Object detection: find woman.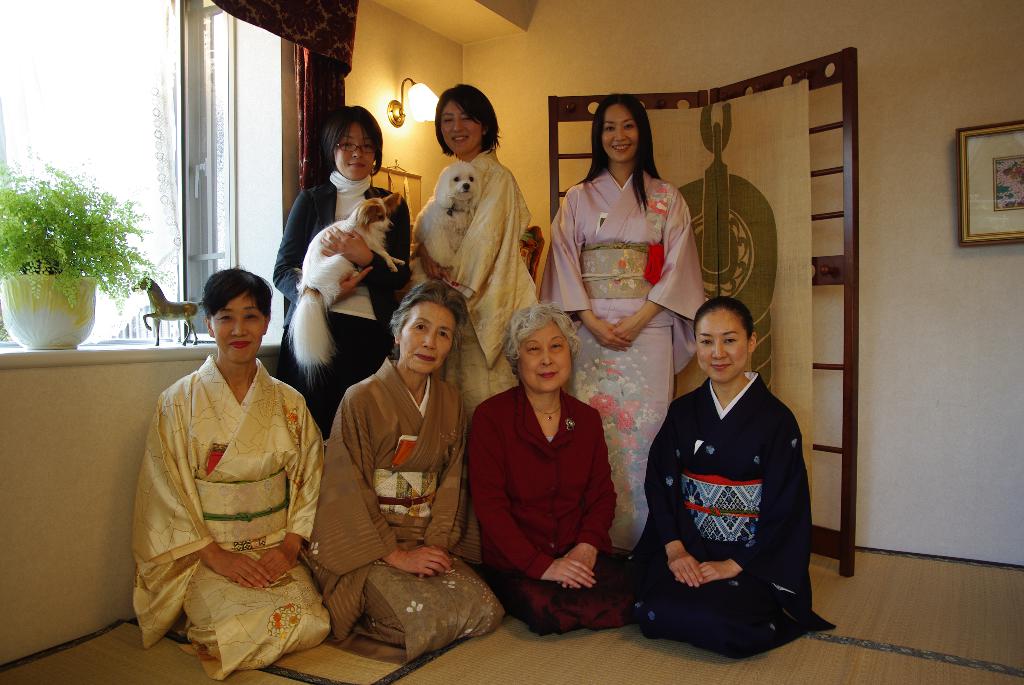
left=408, top=77, right=535, bottom=411.
